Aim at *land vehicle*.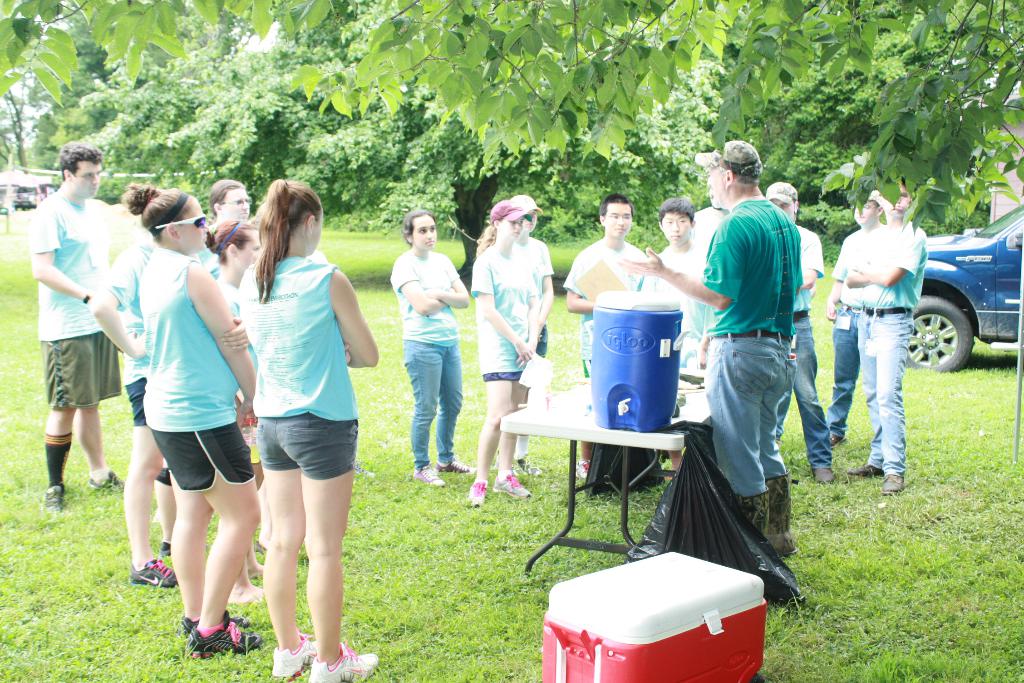
Aimed at (907, 206, 1018, 388).
